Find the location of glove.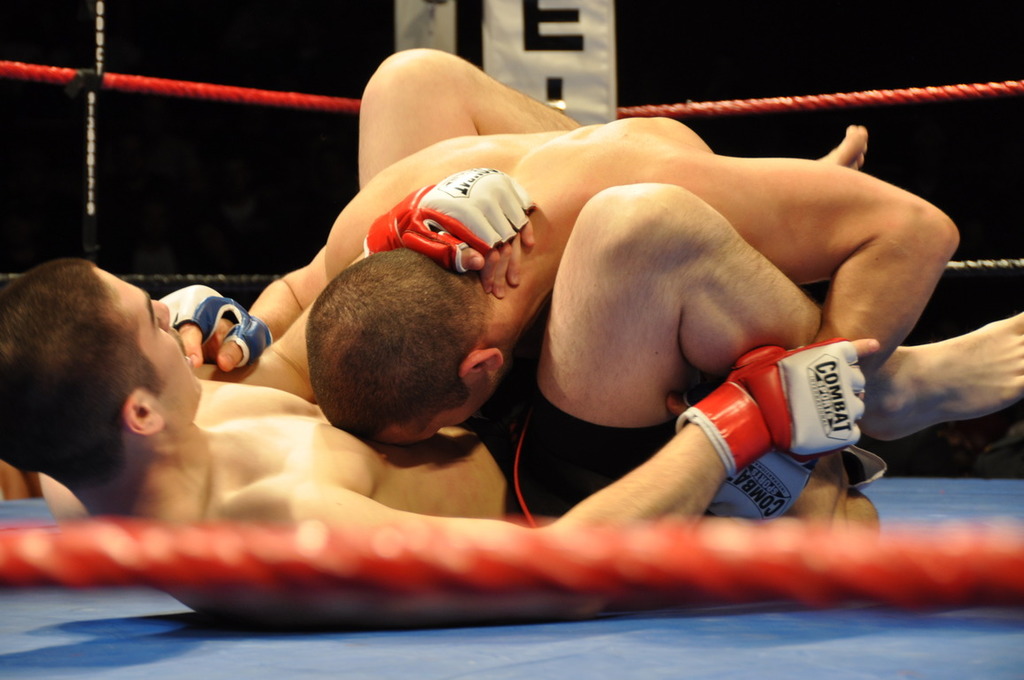
Location: [left=677, top=337, right=872, bottom=484].
